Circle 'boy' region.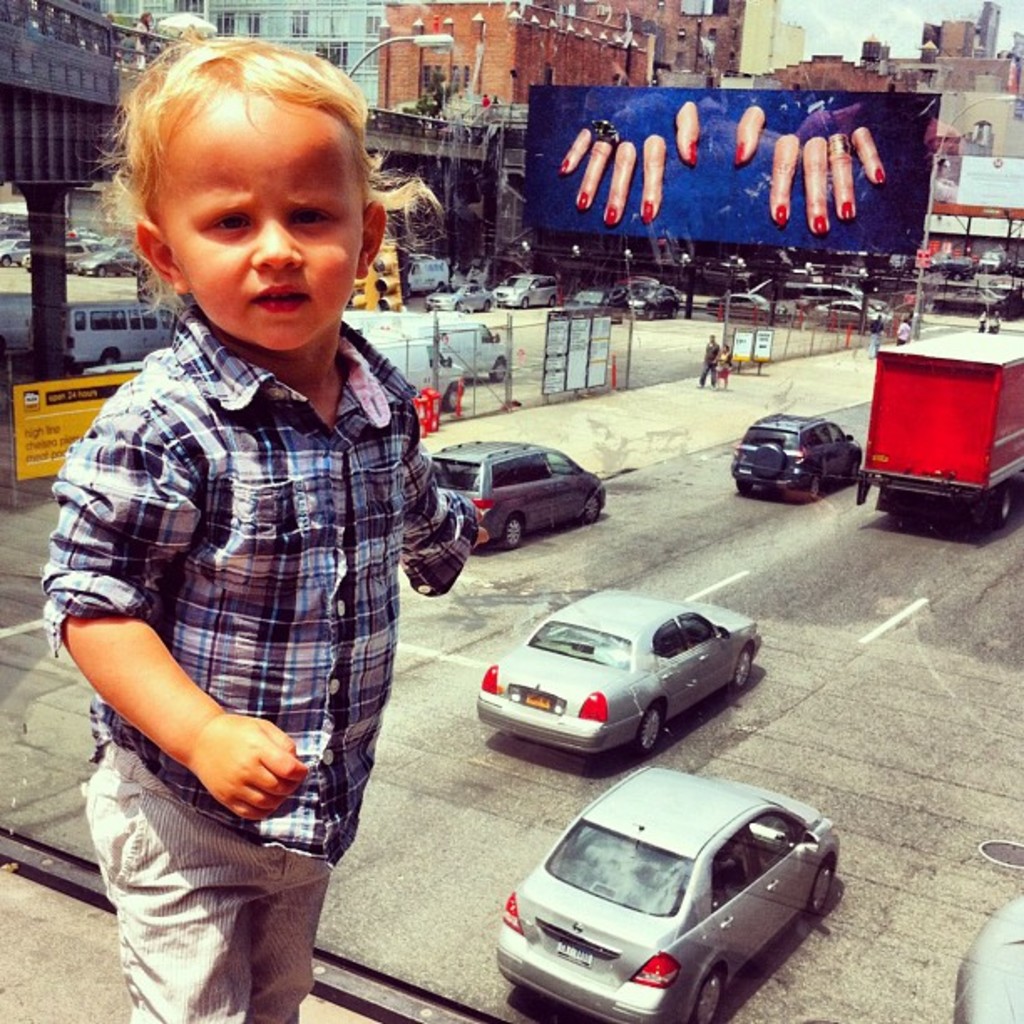
Region: 32,18,457,1021.
